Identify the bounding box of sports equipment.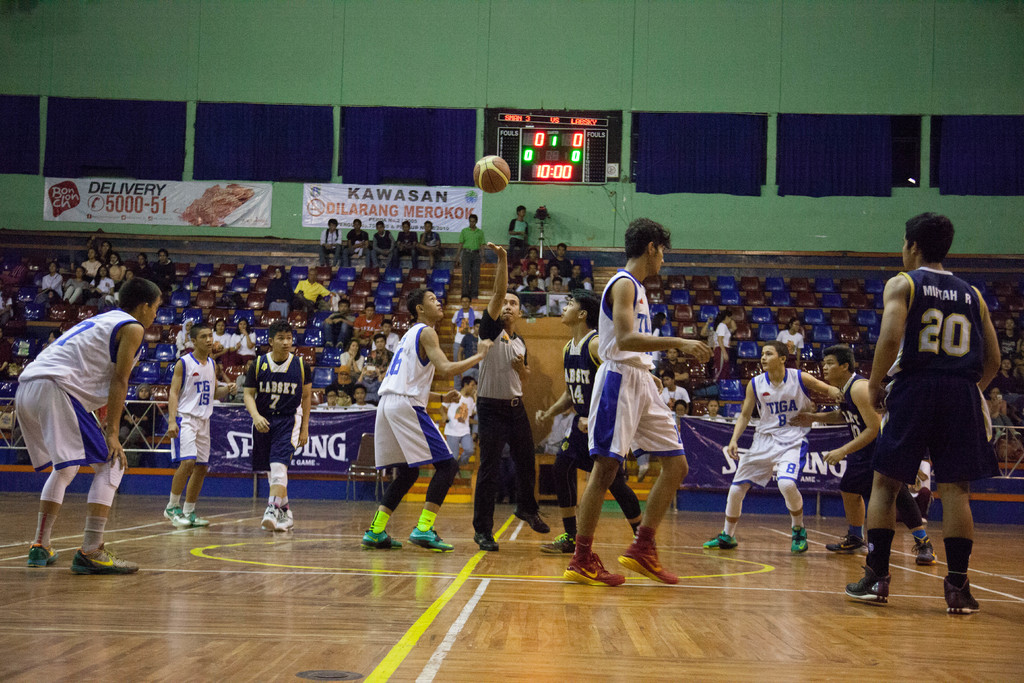
(left=705, top=529, right=740, bottom=550).
